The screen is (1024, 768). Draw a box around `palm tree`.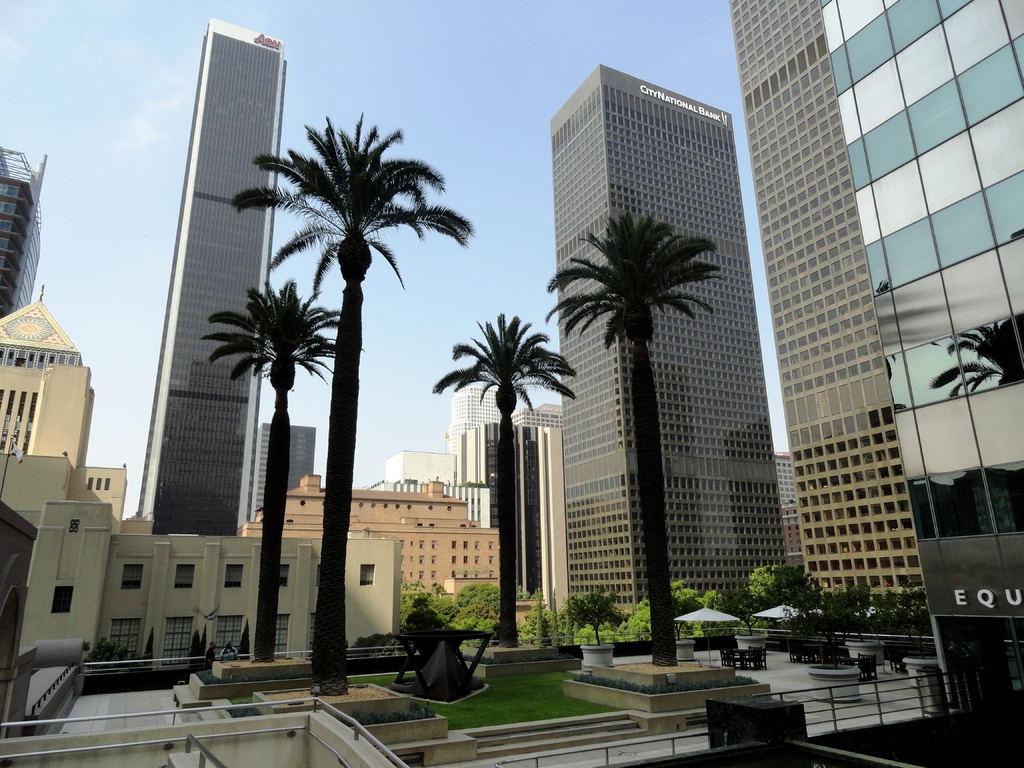
(x1=225, y1=105, x2=477, y2=687).
